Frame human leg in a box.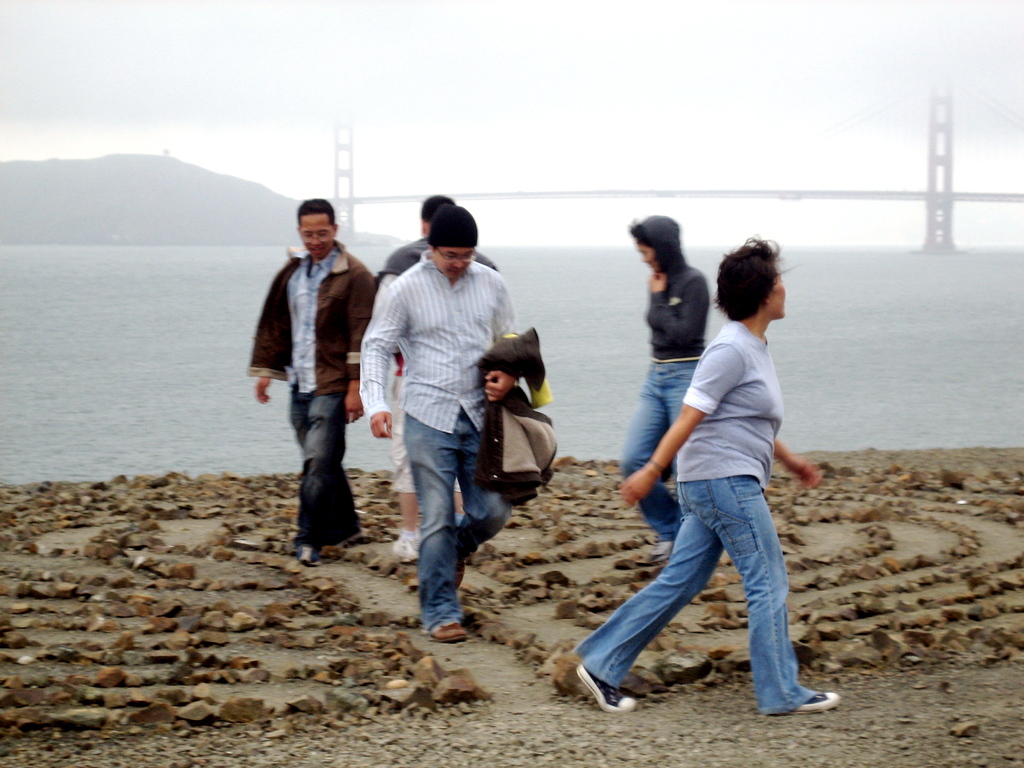
684 454 836 717.
